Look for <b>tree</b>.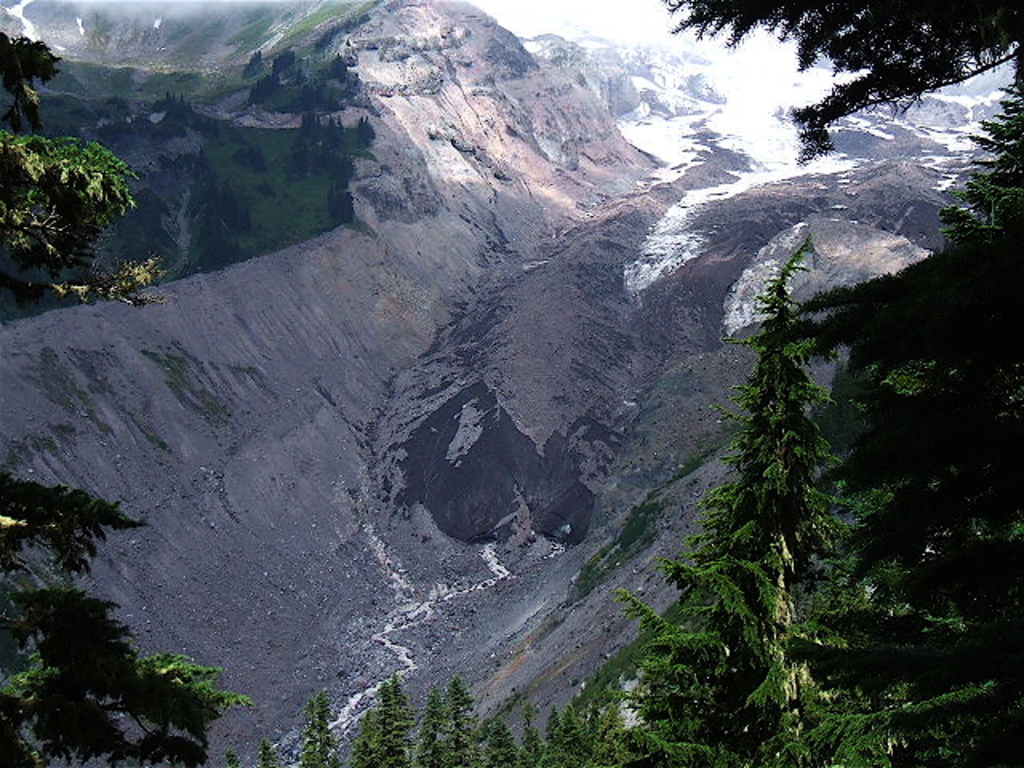
Found: Rect(642, 227, 856, 766).
